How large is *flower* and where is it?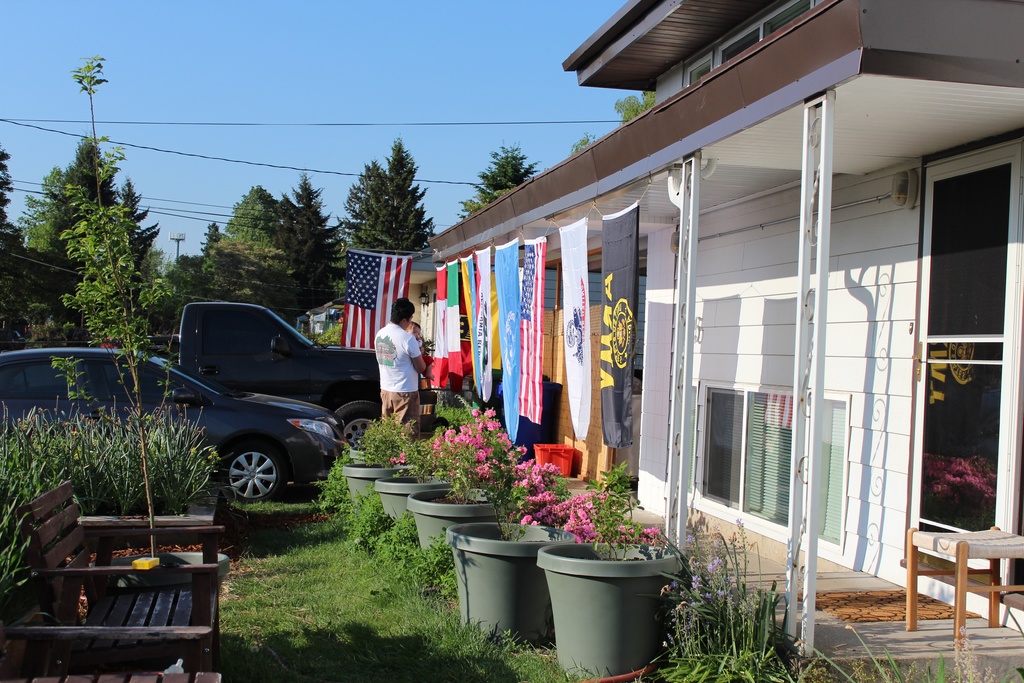
Bounding box: left=532, top=495, right=606, bottom=541.
